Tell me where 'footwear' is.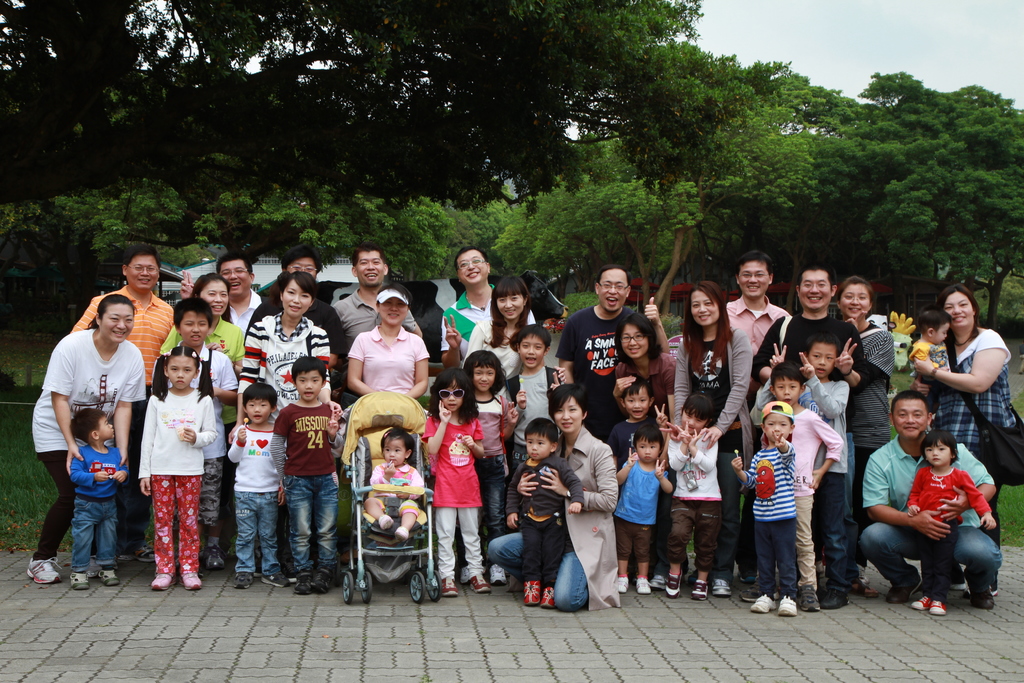
'footwear' is at 663/572/684/597.
